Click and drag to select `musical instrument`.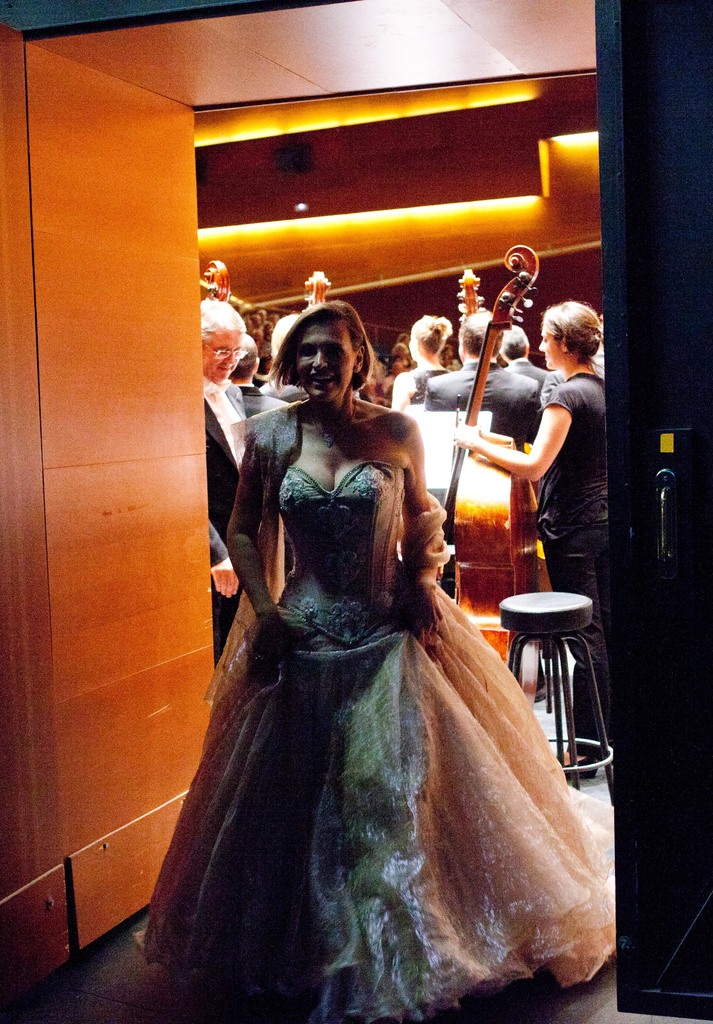
Selection: region(296, 266, 333, 312).
